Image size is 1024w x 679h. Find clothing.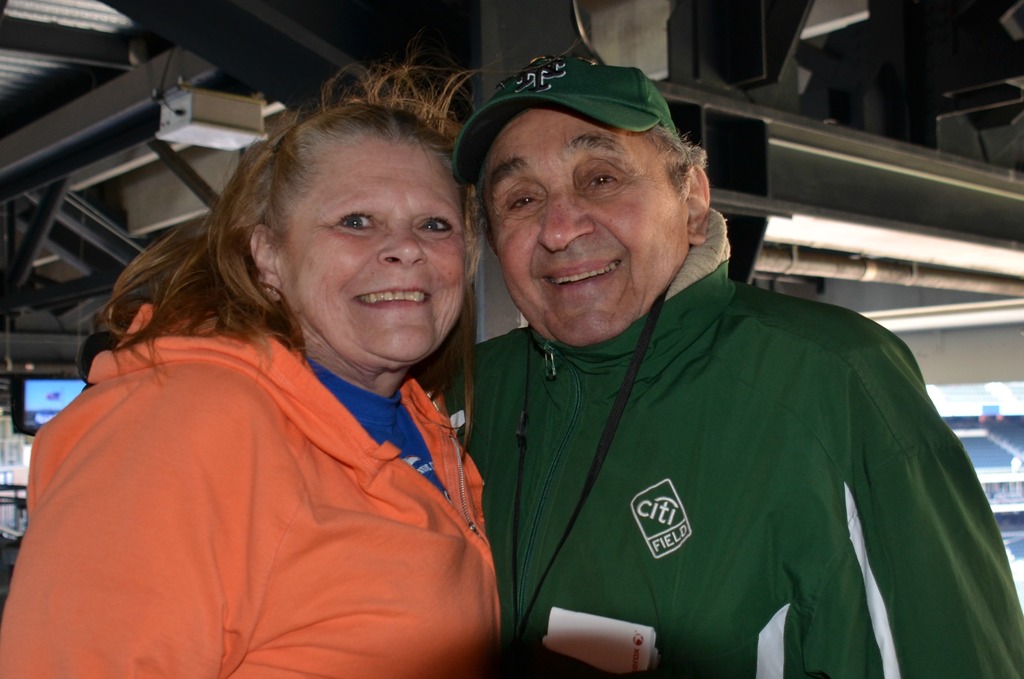
region(0, 311, 481, 678).
